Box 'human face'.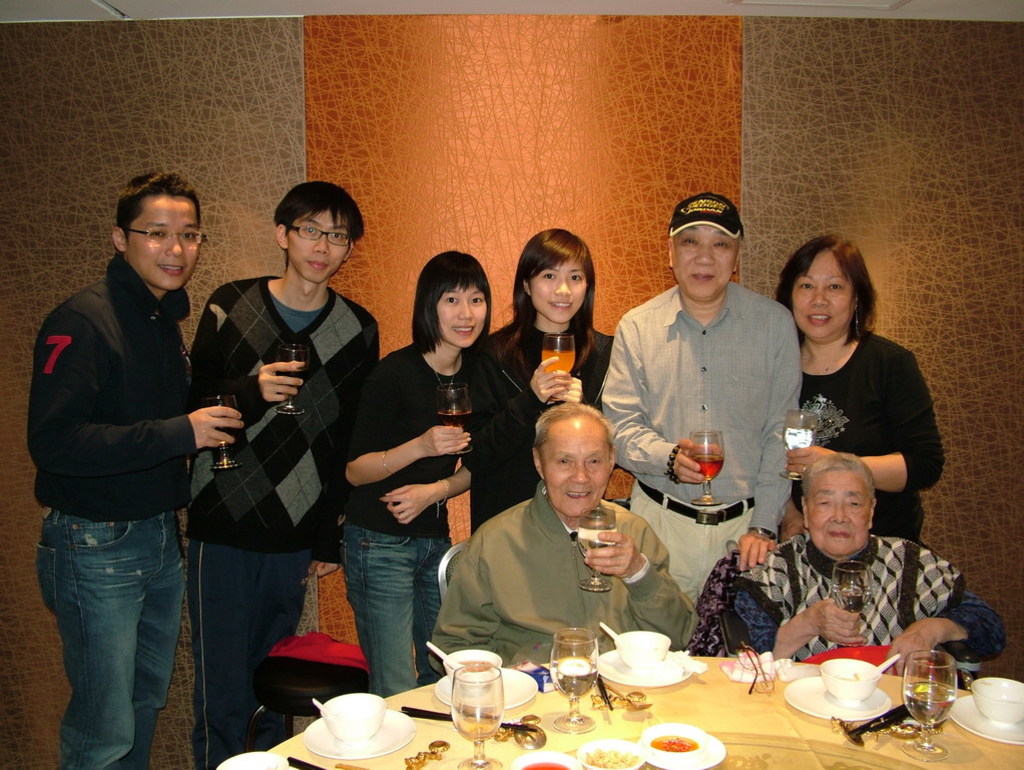
[288,213,348,283].
